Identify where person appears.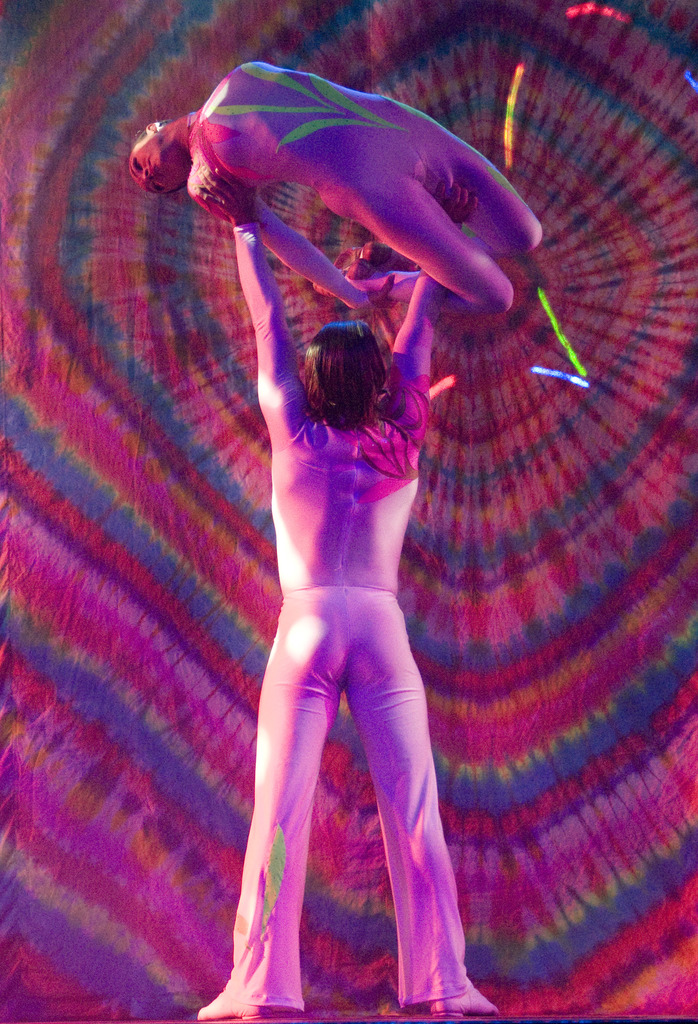
Appears at [x1=198, y1=159, x2=502, y2=1021].
